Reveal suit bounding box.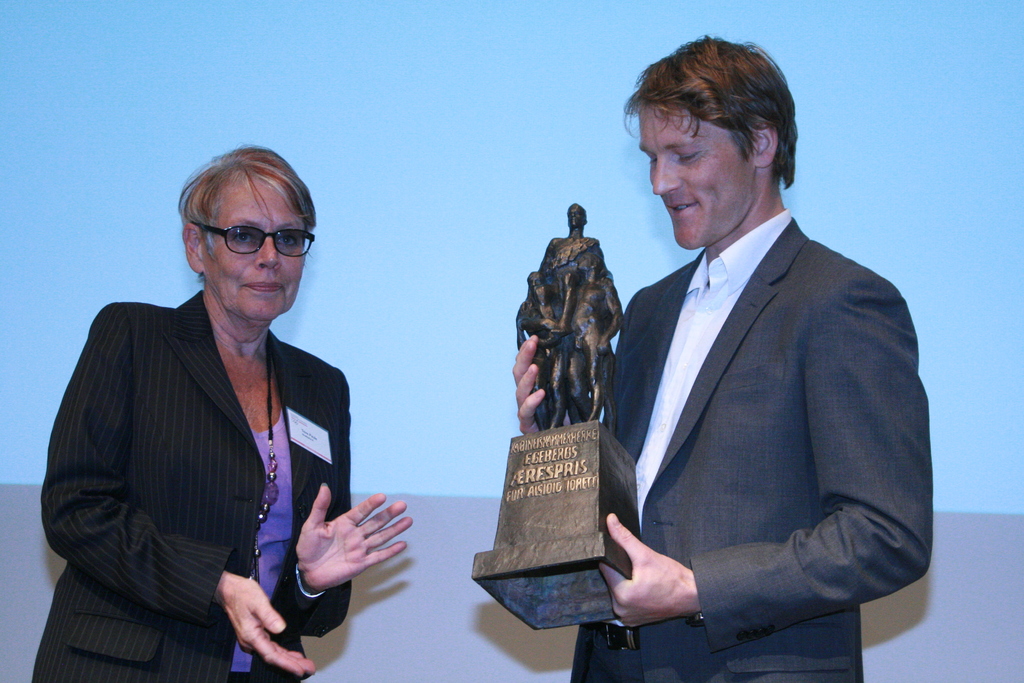
Revealed: <region>598, 204, 934, 680</region>.
